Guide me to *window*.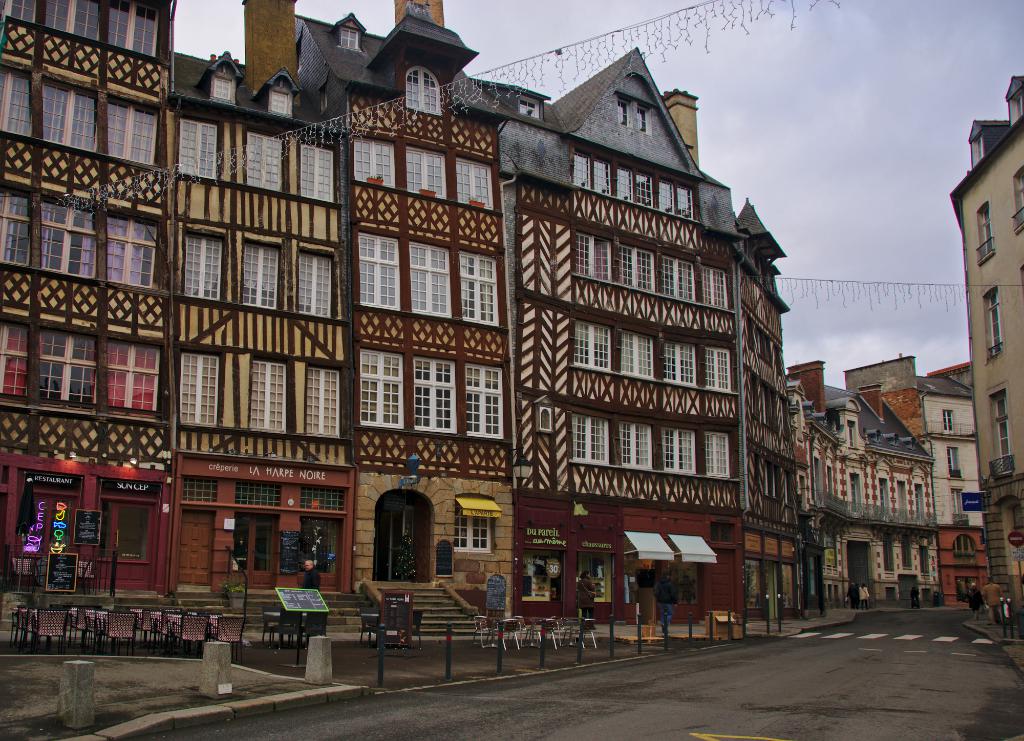
Guidance: {"x1": 519, "y1": 95, "x2": 540, "y2": 124}.
